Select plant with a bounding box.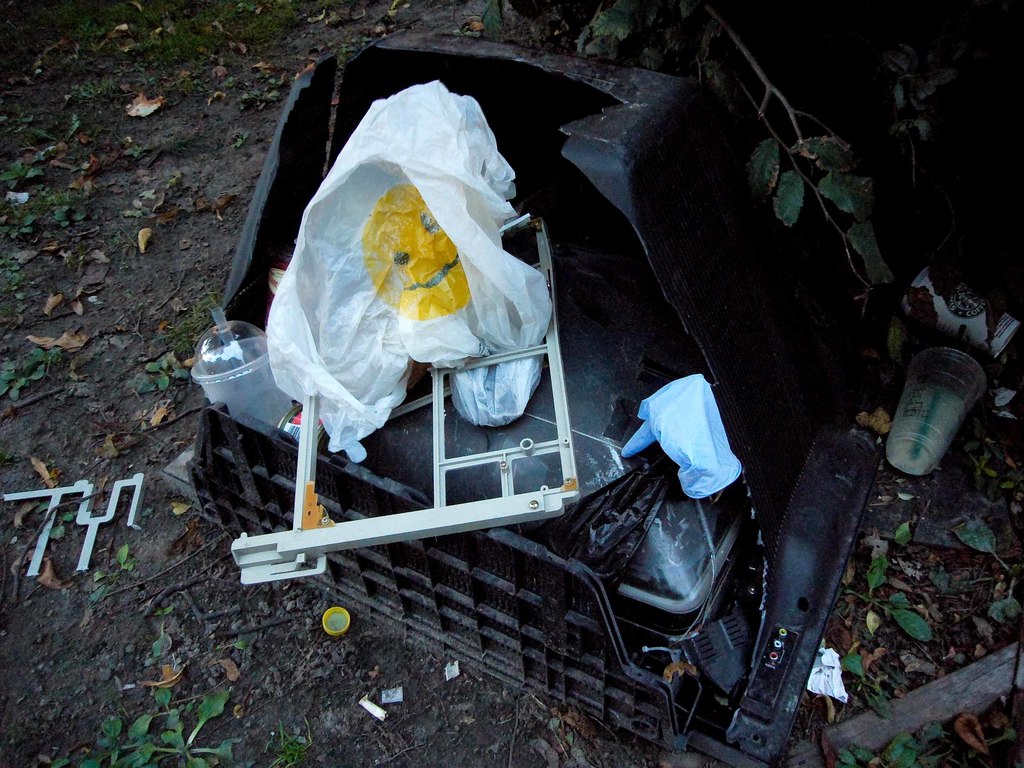
rect(872, 3, 951, 208).
